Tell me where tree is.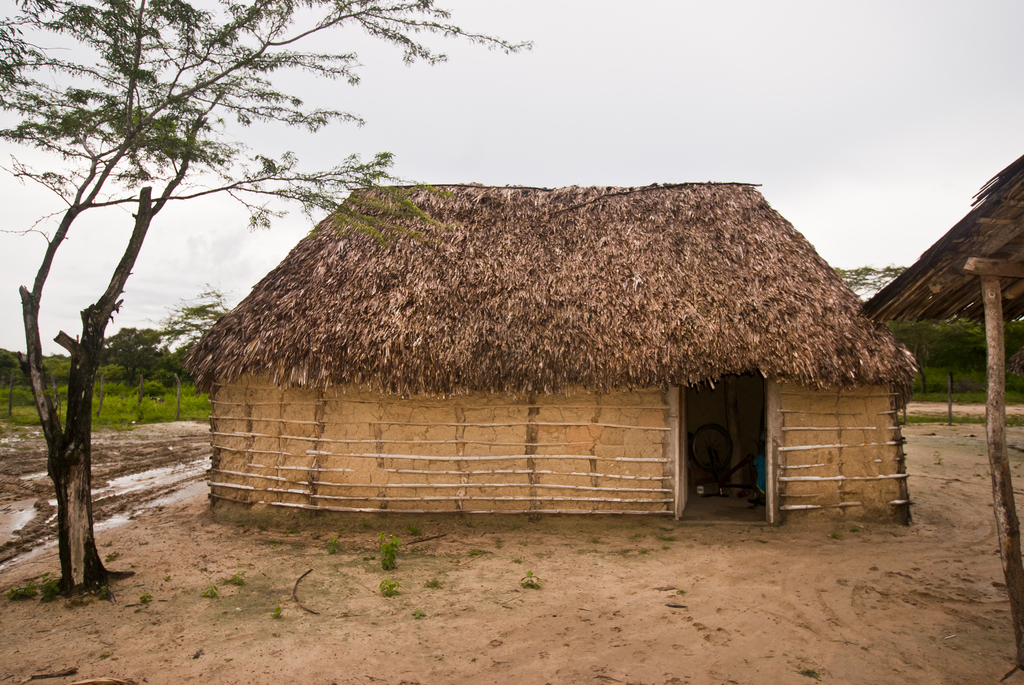
tree is at [157,278,233,343].
